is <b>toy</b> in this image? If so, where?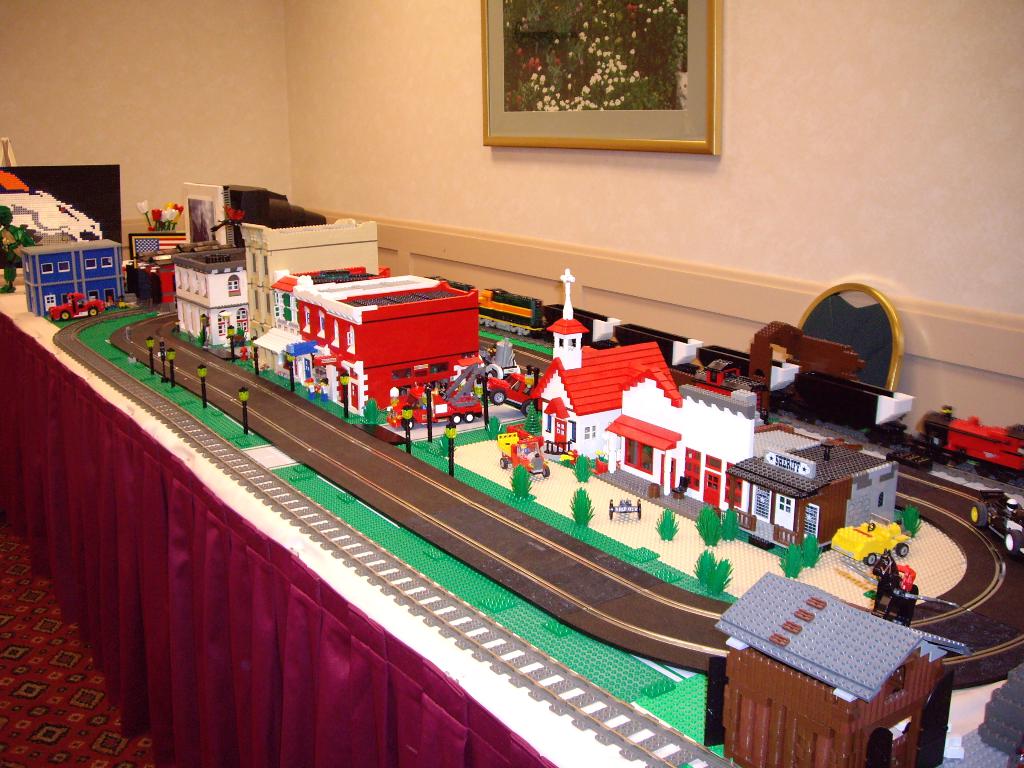
Yes, at <bbox>384, 388, 429, 428</bbox>.
